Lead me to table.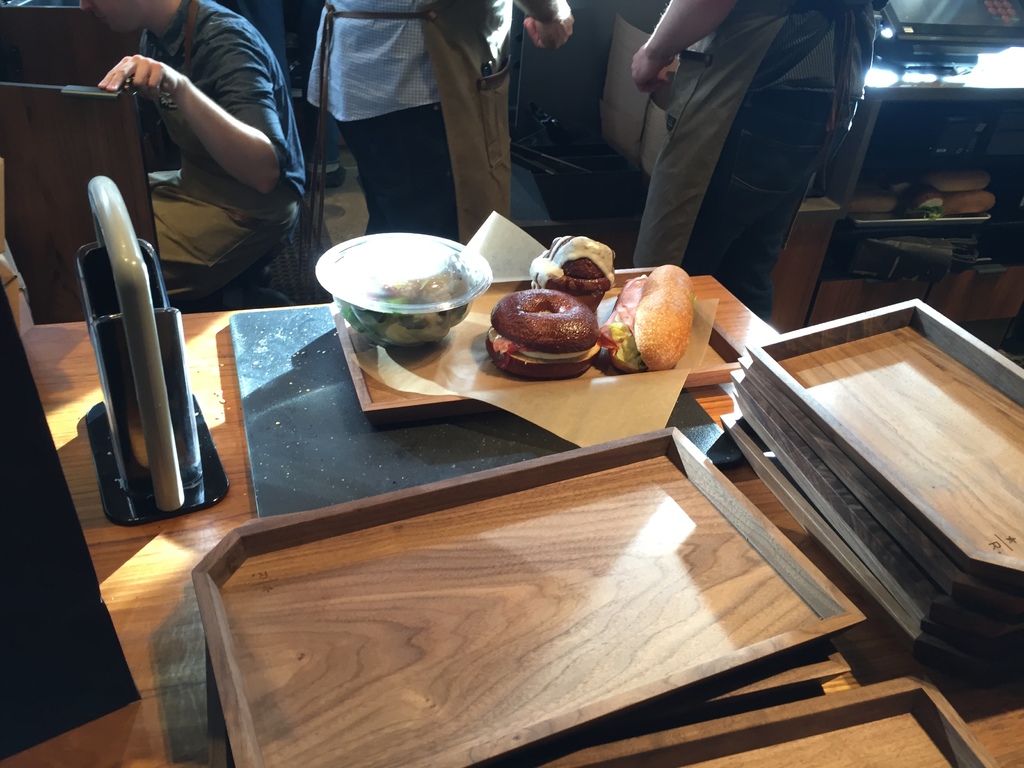
Lead to [x1=52, y1=180, x2=995, y2=767].
